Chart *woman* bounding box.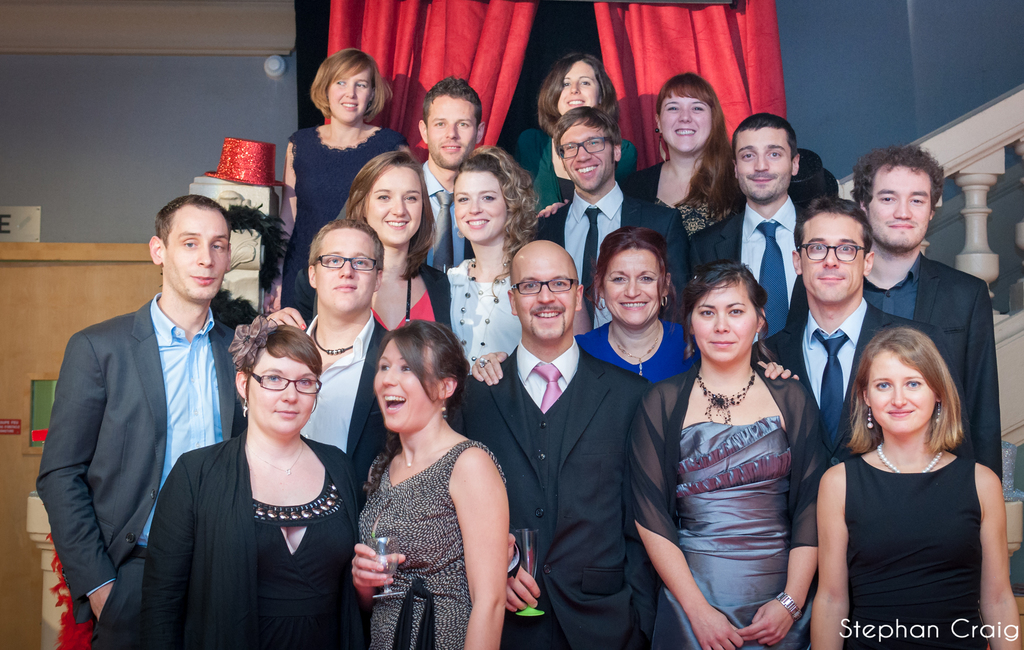
Charted: bbox=[535, 74, 746, 240].
